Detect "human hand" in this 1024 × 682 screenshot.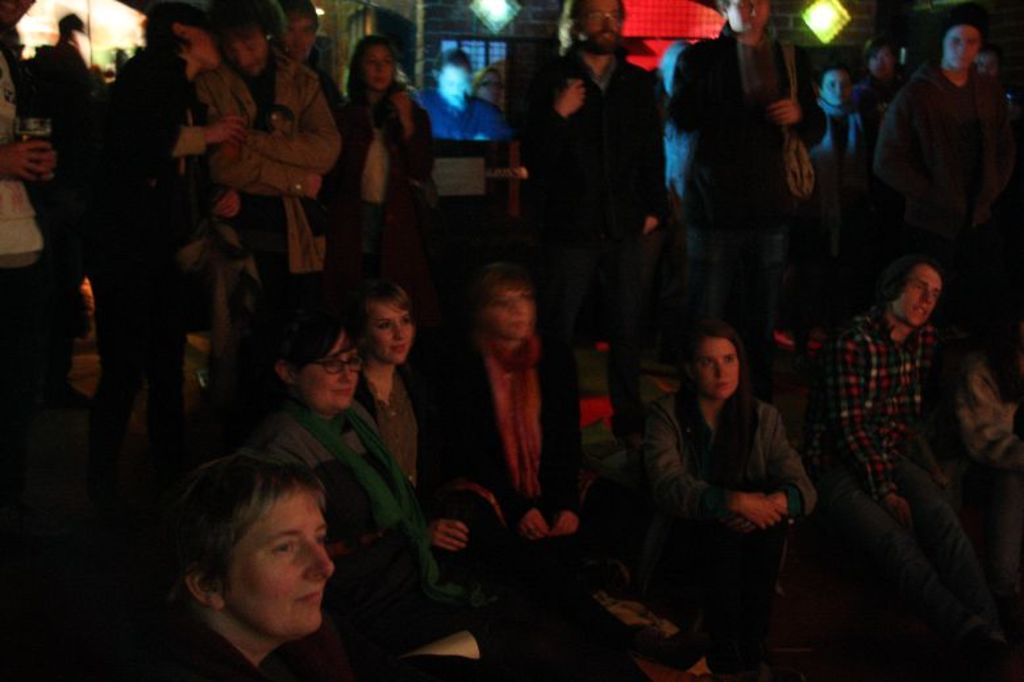
Detection: pyautogui.locateOnScreen(766, 97, 804, 128).
